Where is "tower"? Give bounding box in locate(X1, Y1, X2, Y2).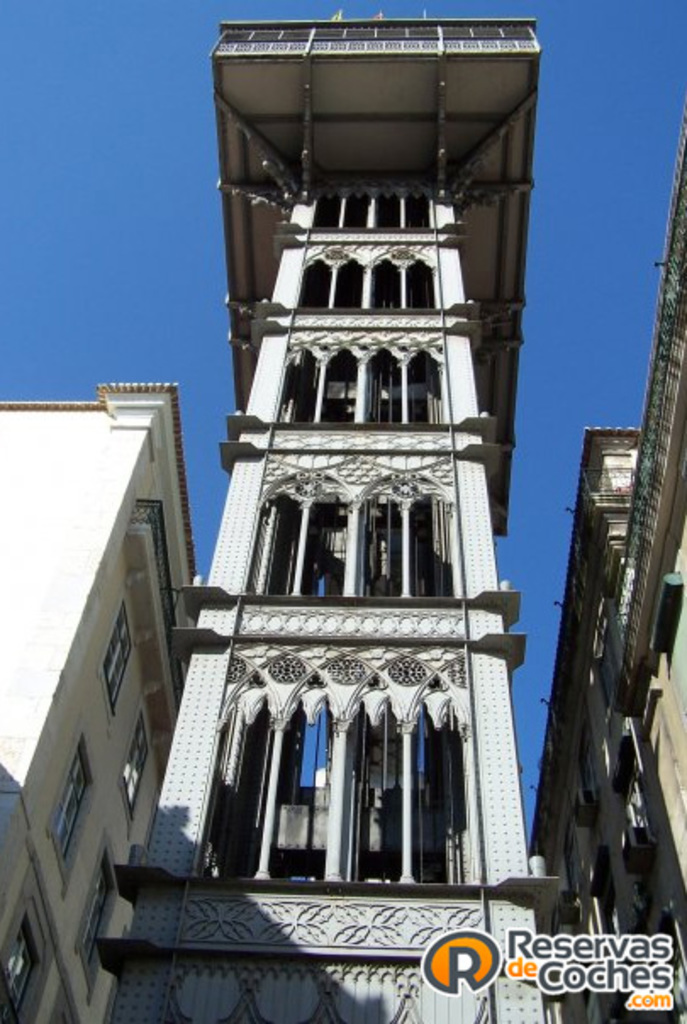
locate(192, 70, 531, 670).
